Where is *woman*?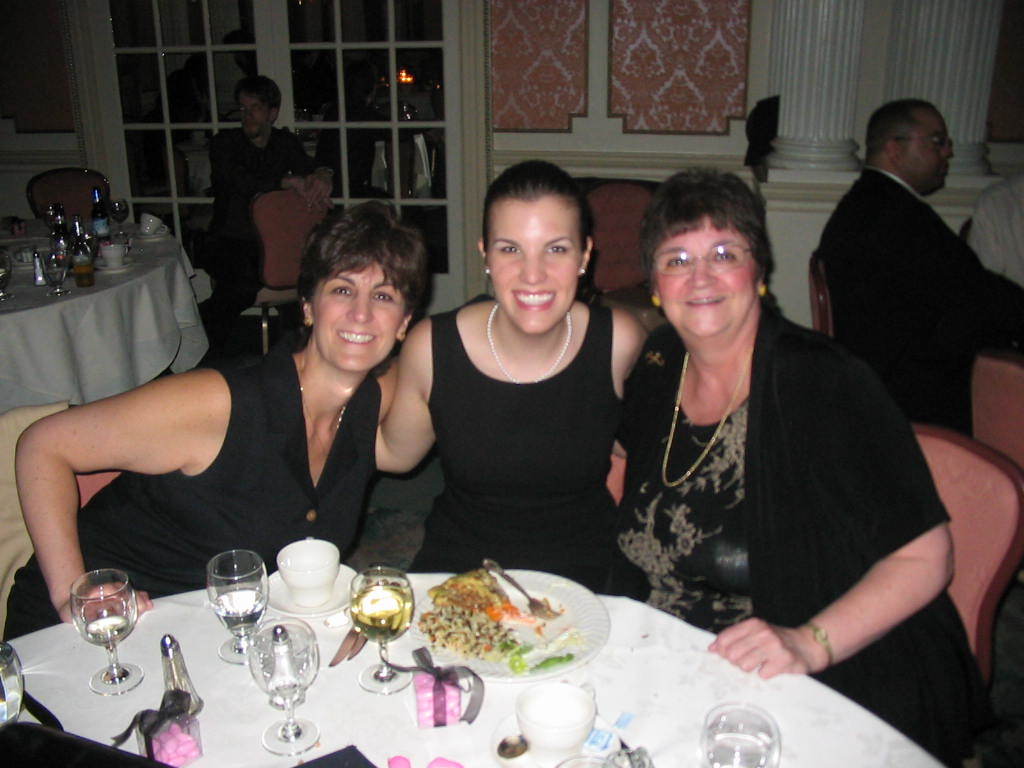
Rect(156, 207, 442, 599).
